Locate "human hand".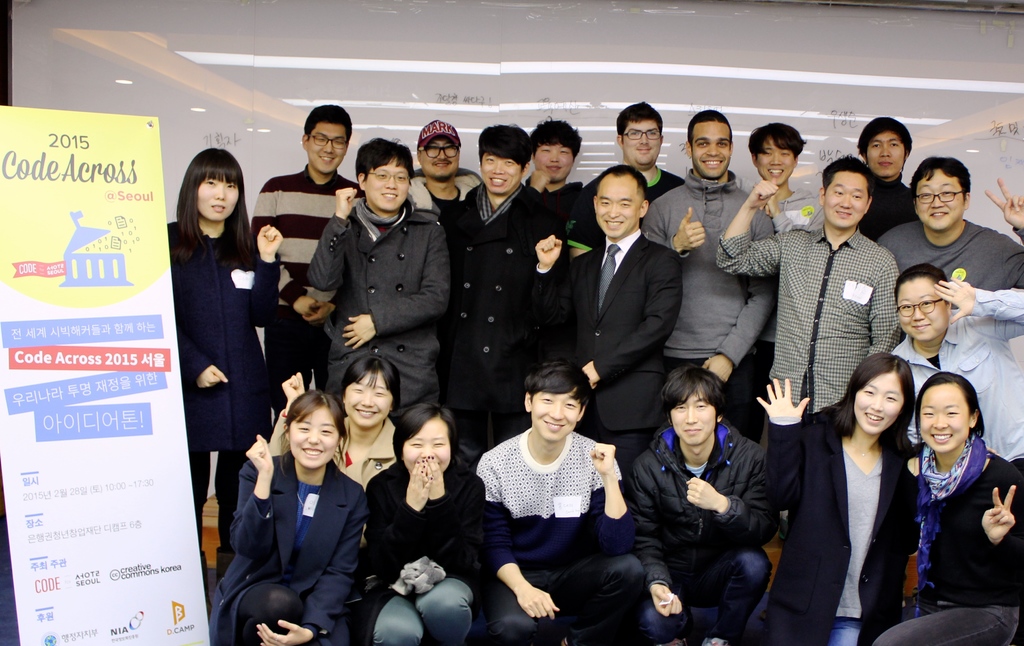
Bounding box: (left=291, top=299, right=321, bottom=318).
